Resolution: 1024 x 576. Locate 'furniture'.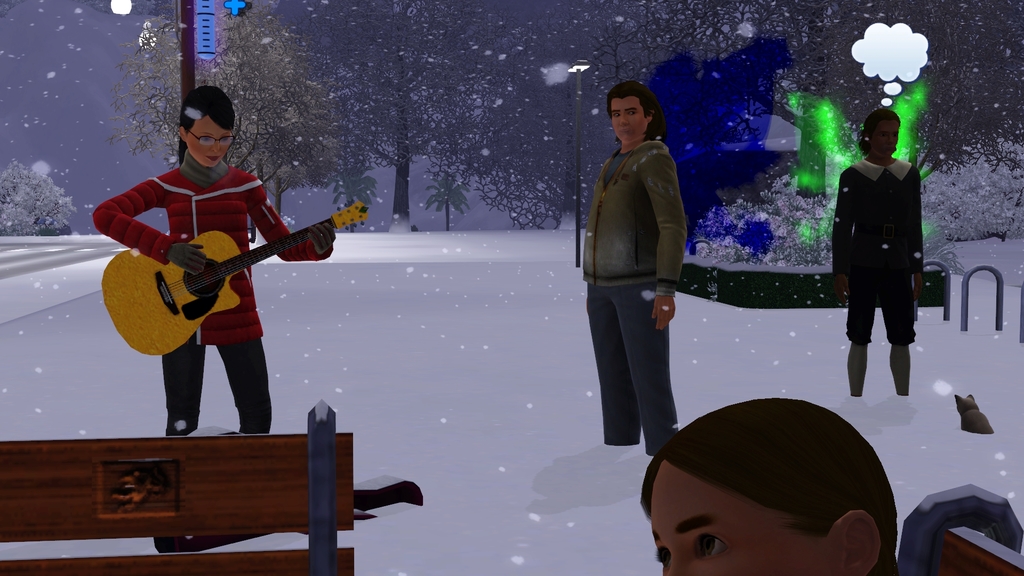
Rect(893, 486, 1023, 575).
